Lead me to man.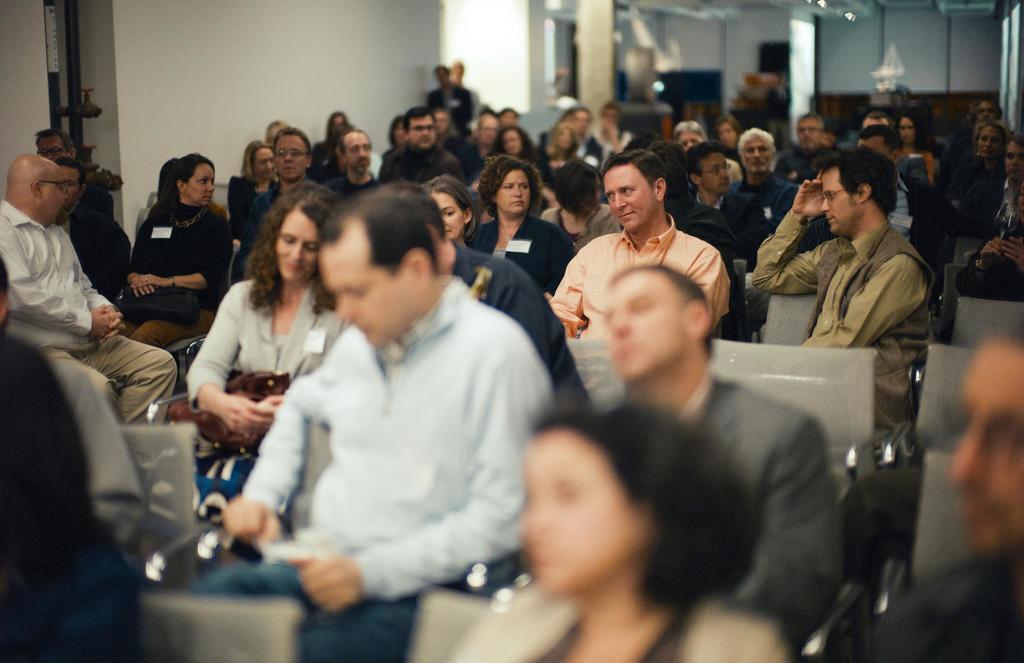
Lead to l=229, t=125, r=316, b=279.
